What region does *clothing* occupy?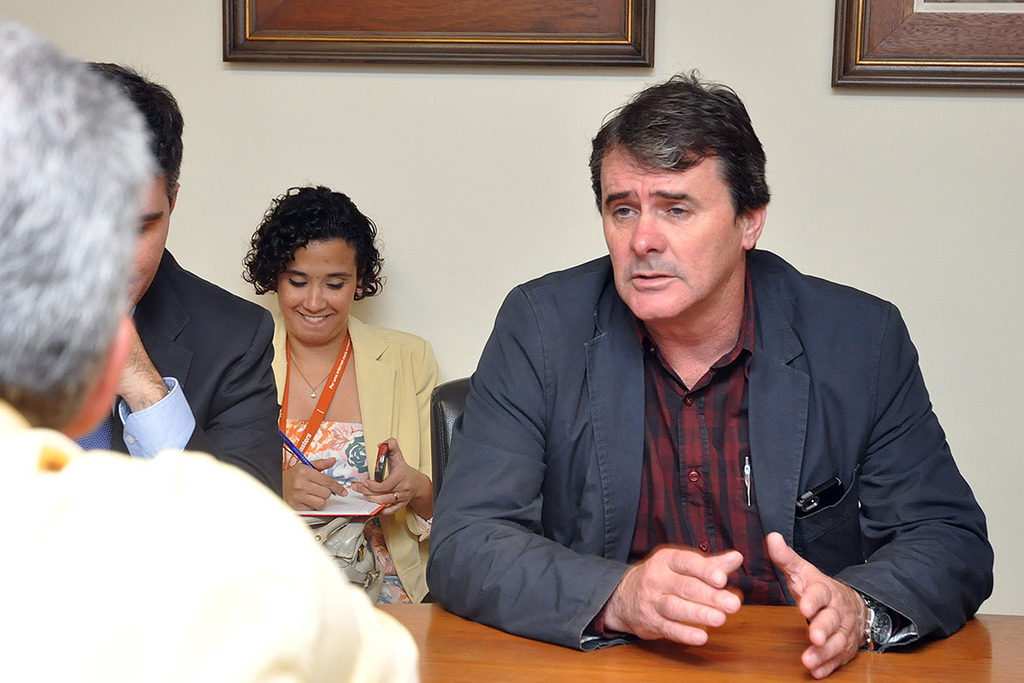
[405,235,1014,658].
